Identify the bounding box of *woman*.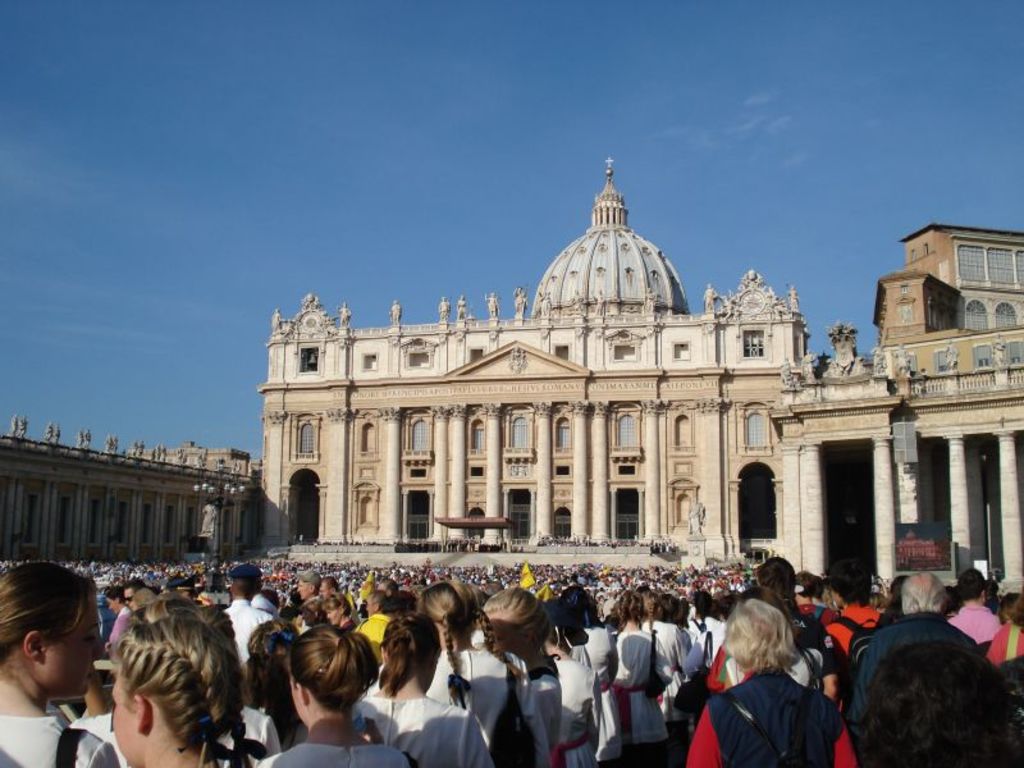
box=[950, 567, 1002, 641].
